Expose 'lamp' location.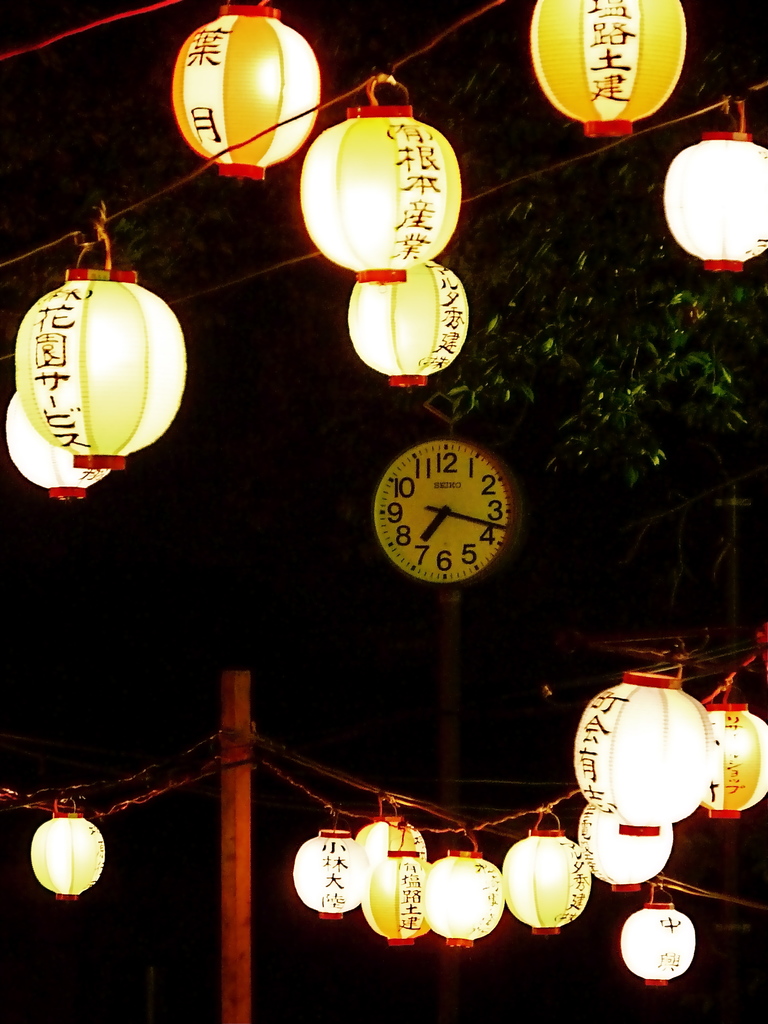
Exposed at (703,679,767,820).
